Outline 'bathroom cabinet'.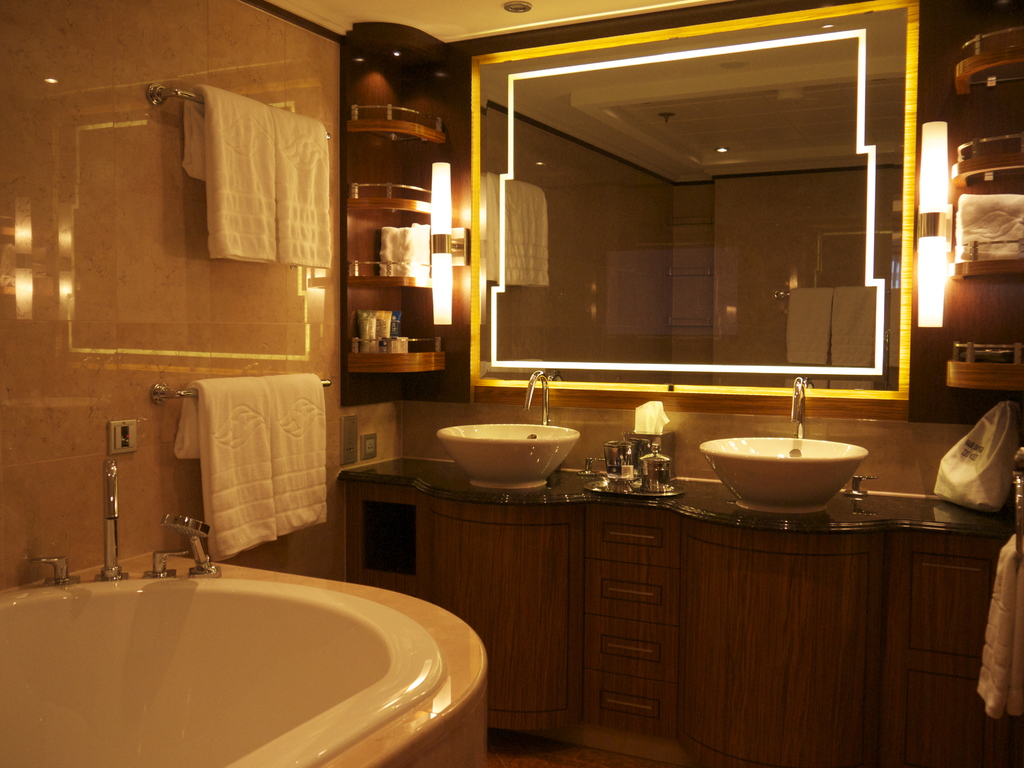
Outline: 342 487 1023 767.
